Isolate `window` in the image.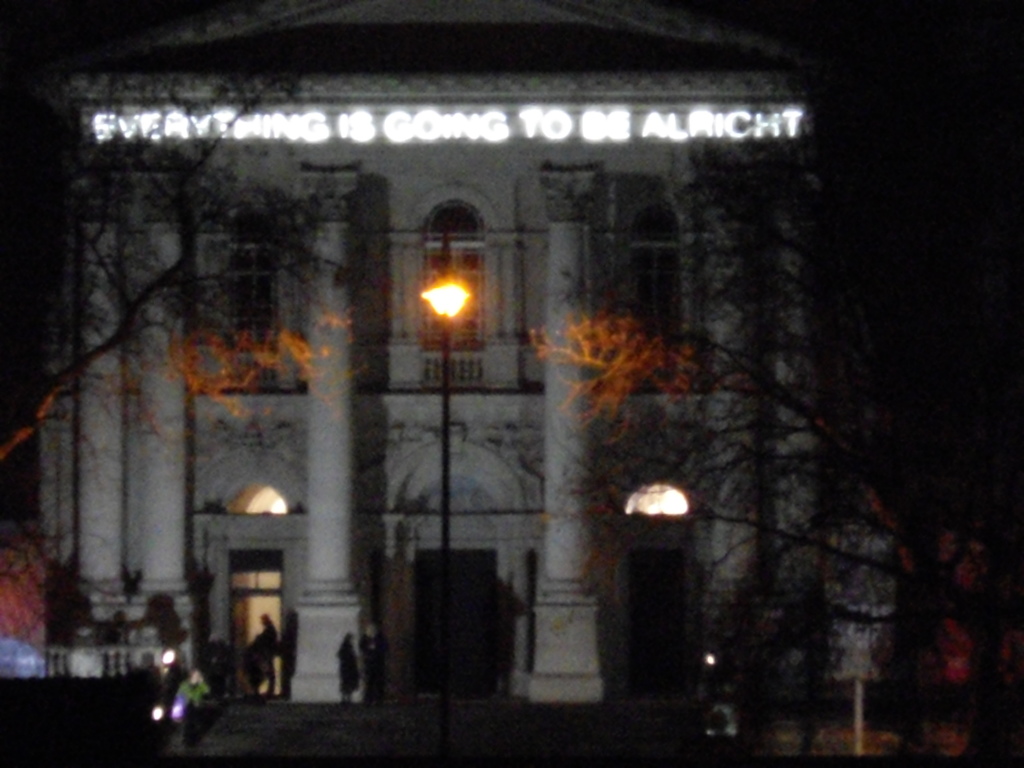
Isolated region: region(632, 205, 687, 345).
